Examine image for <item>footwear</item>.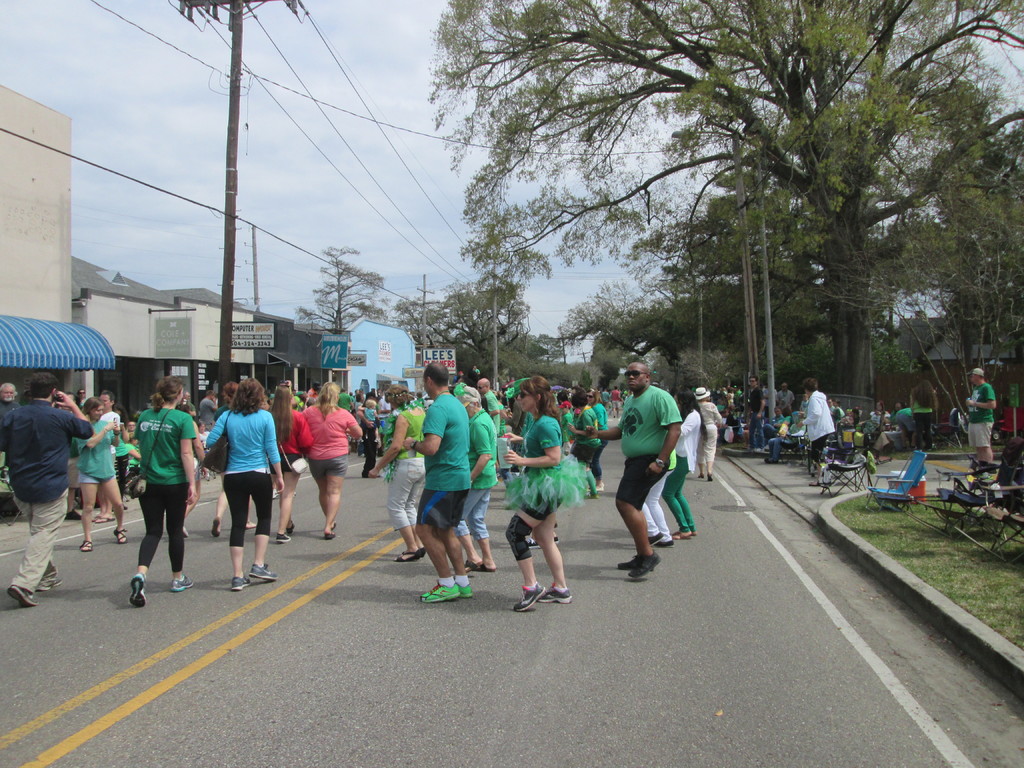
Examination result: crop(35, 573, 65, 595).
